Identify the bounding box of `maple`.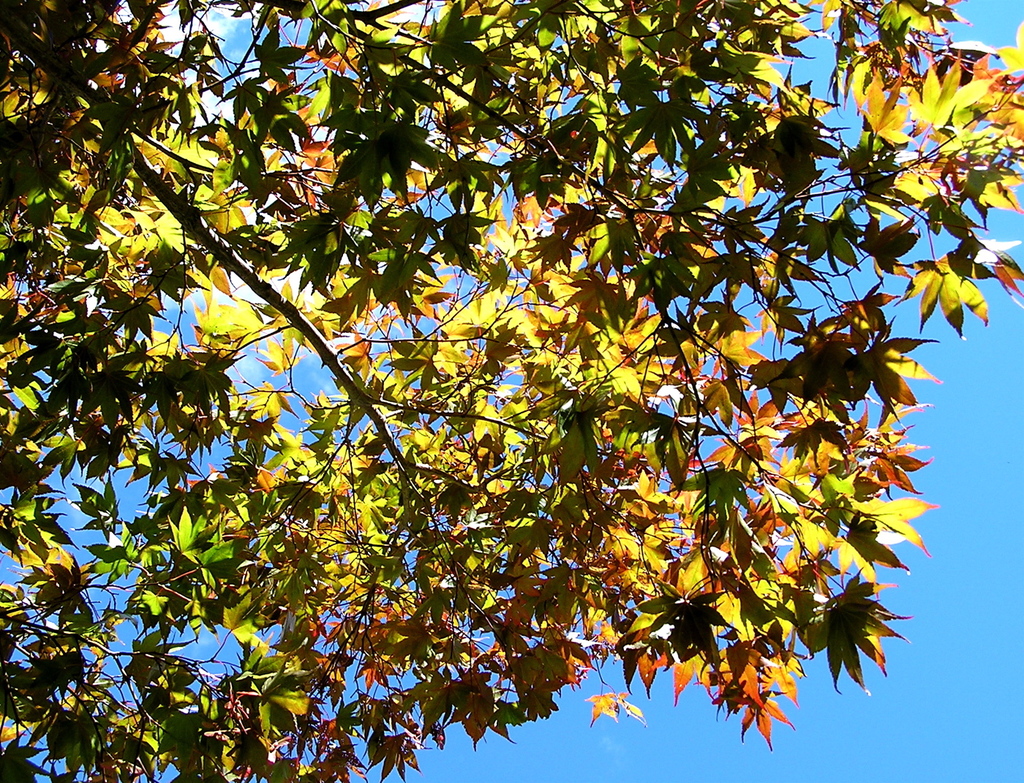
box(70, 0, 1023, 758).
